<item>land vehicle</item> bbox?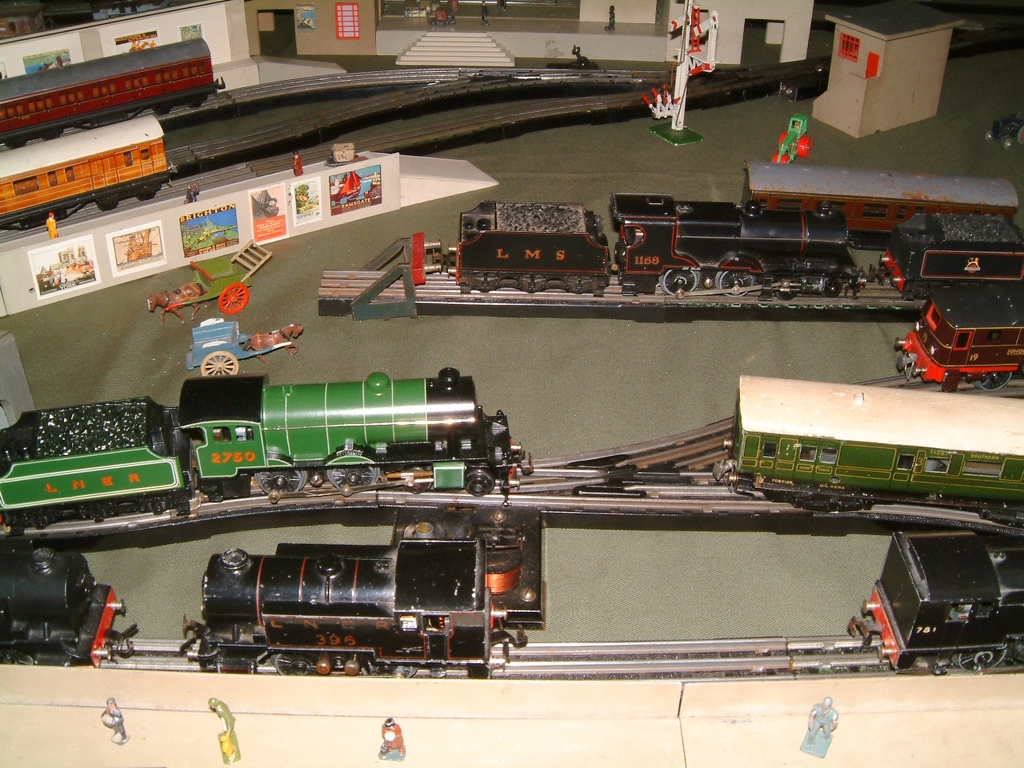
detection(742, 166, 1019, 254)
